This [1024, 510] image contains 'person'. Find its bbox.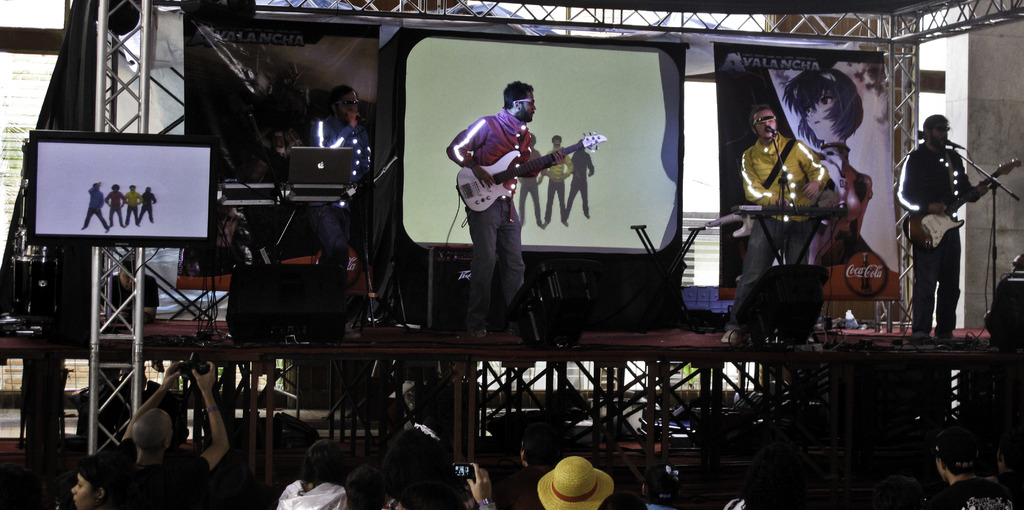
BBox(929, 408, 1020, 509).
